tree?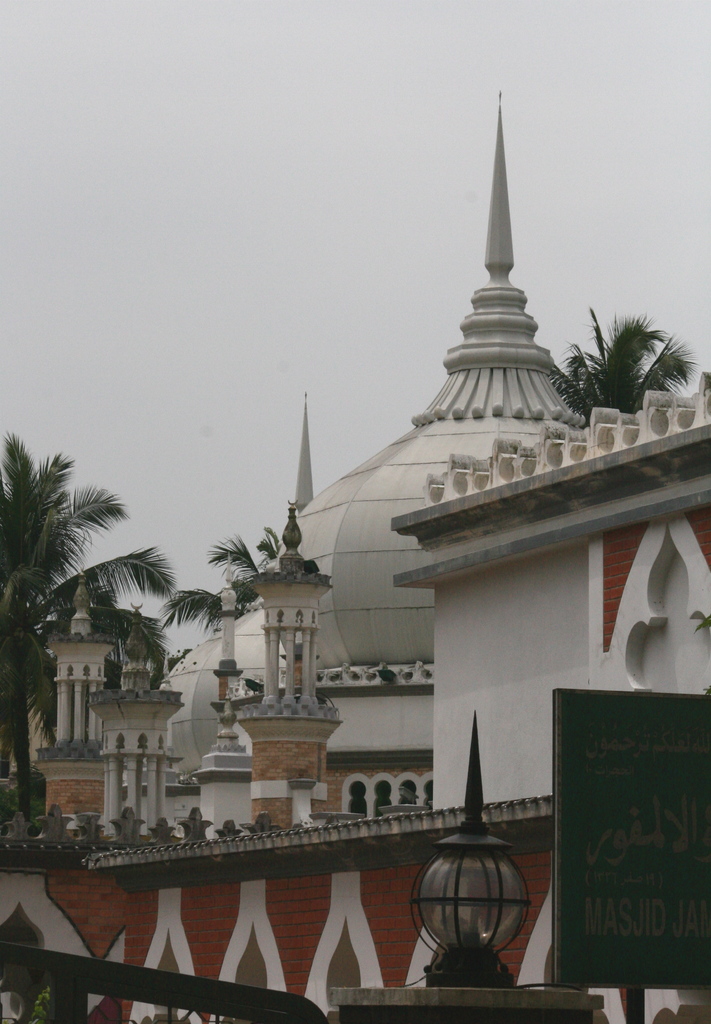
<box>161,520,320,630</box>
